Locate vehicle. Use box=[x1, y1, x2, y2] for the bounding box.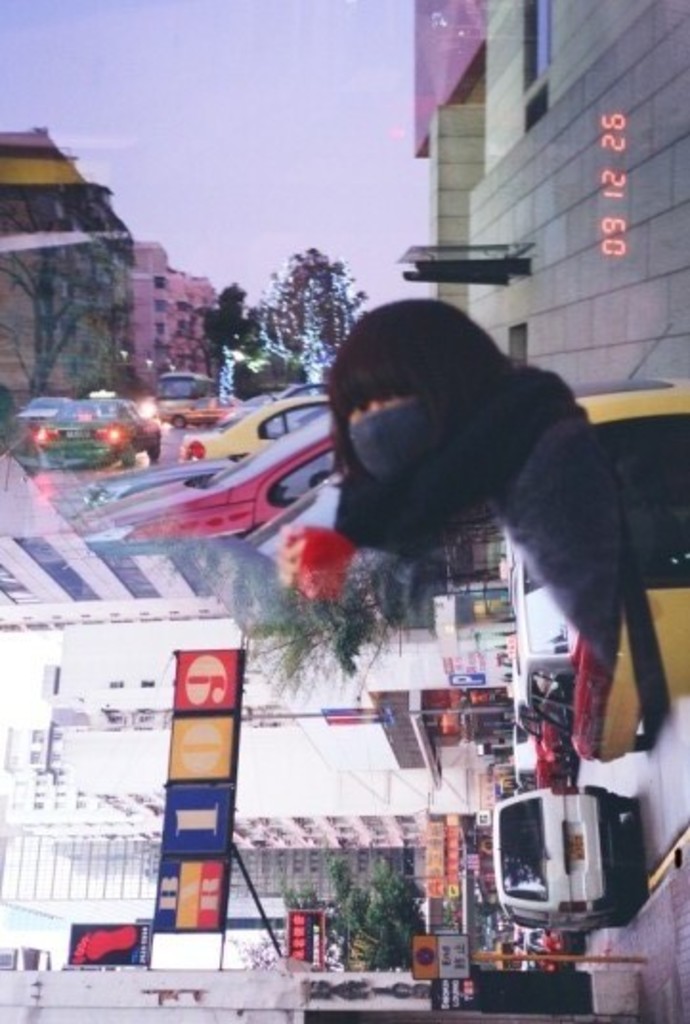
box=[172, 395, 348, 457].
